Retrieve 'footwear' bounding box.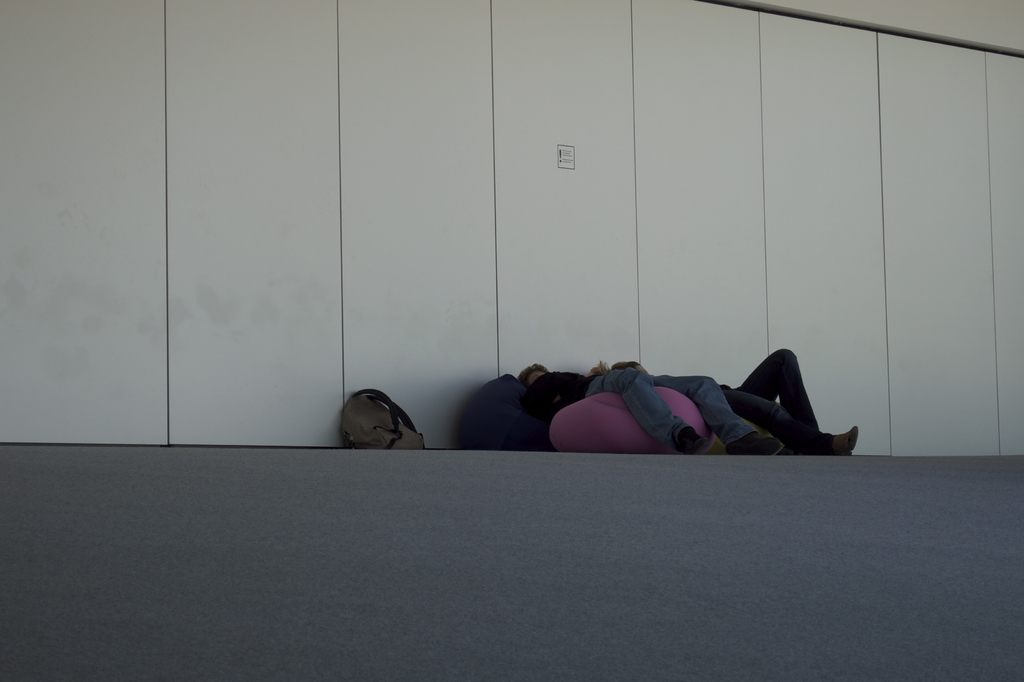
Bounding box: region(833, 426, 865, 455).
